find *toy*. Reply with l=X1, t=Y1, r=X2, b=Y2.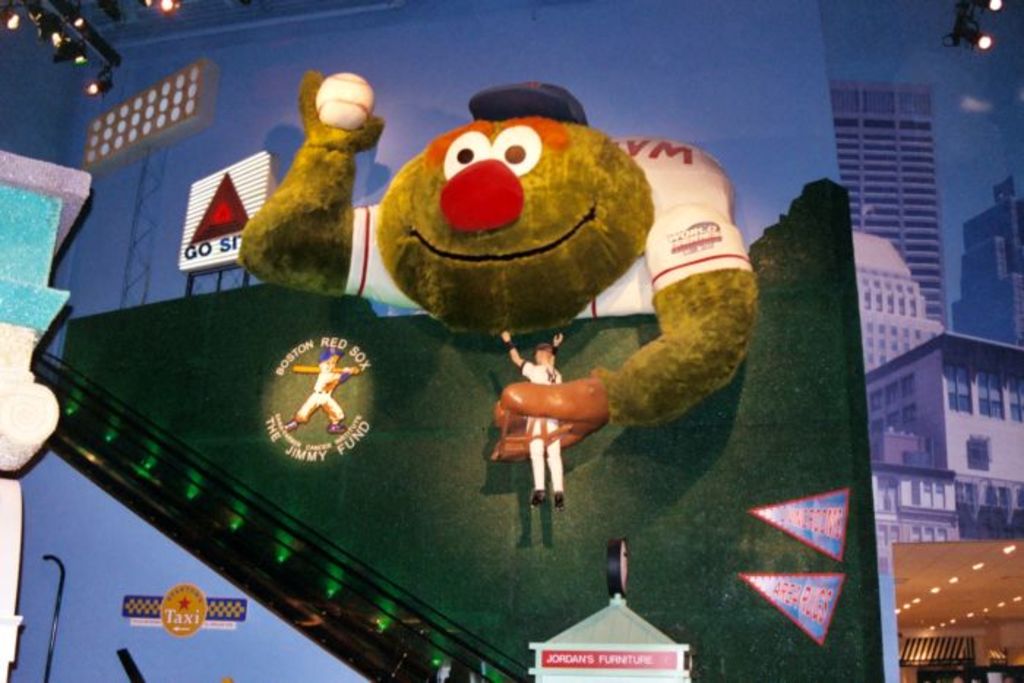
l=236, t=69, r=768, b=467.
